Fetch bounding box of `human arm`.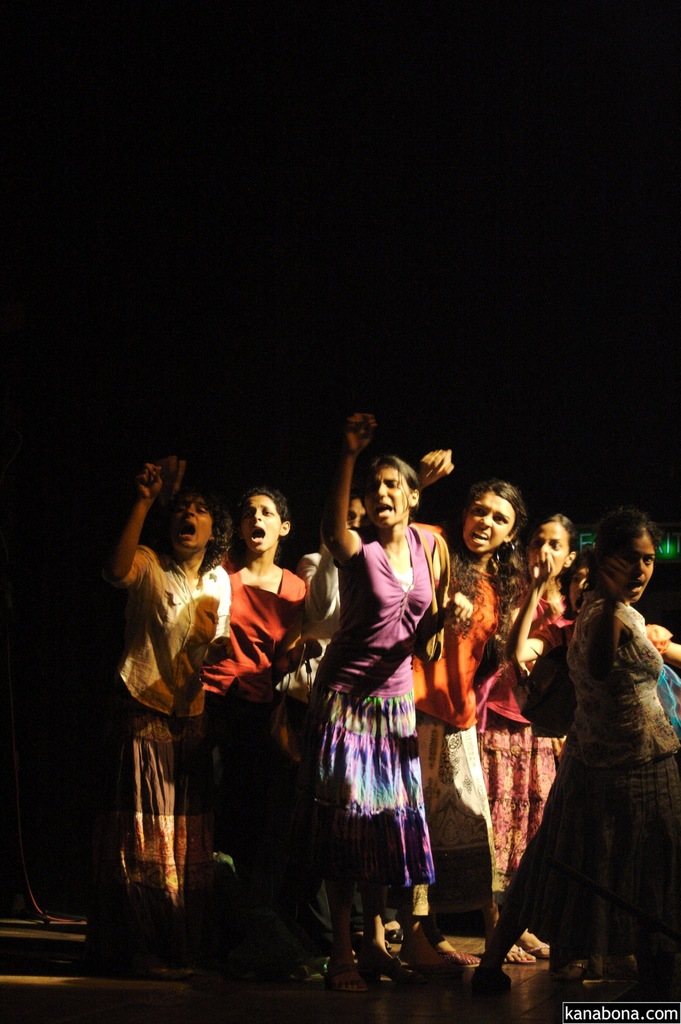
Bbox: bbox=[512, 588, 561, 676].
